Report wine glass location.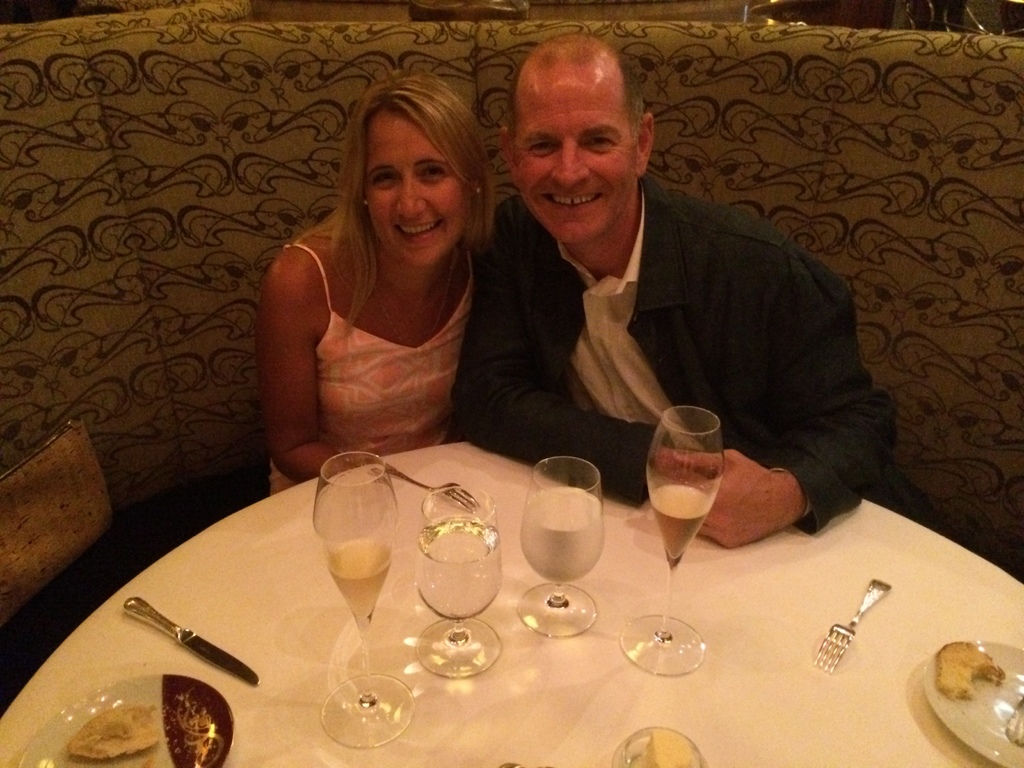
Report: (x1=621, y1=405, x2=708, y2=674).
